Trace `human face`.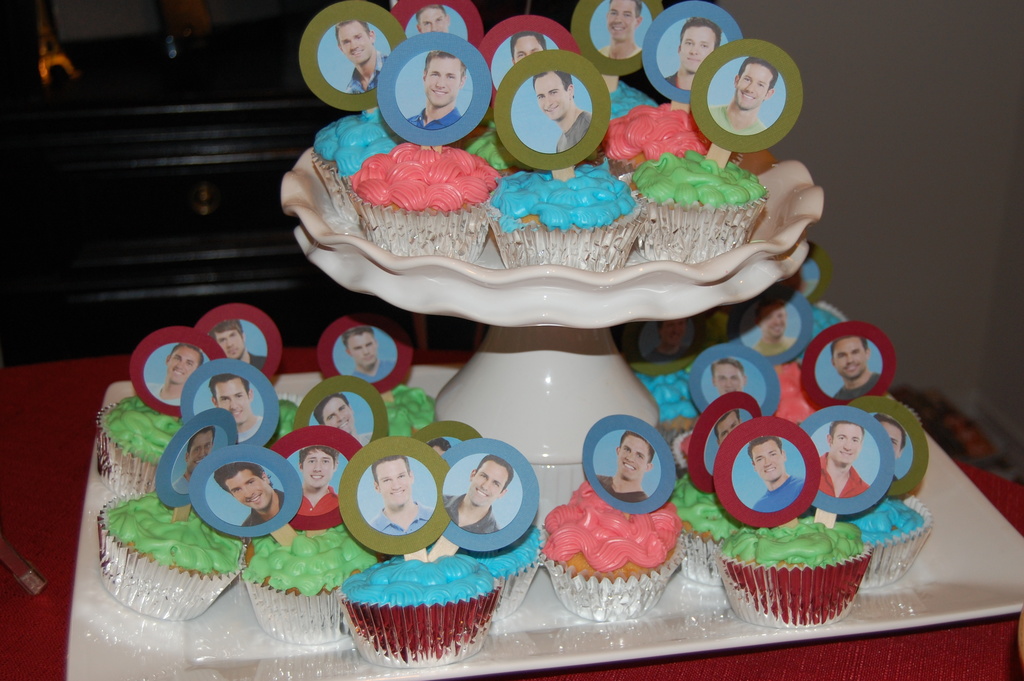
Traced to (215,324,244,356).
